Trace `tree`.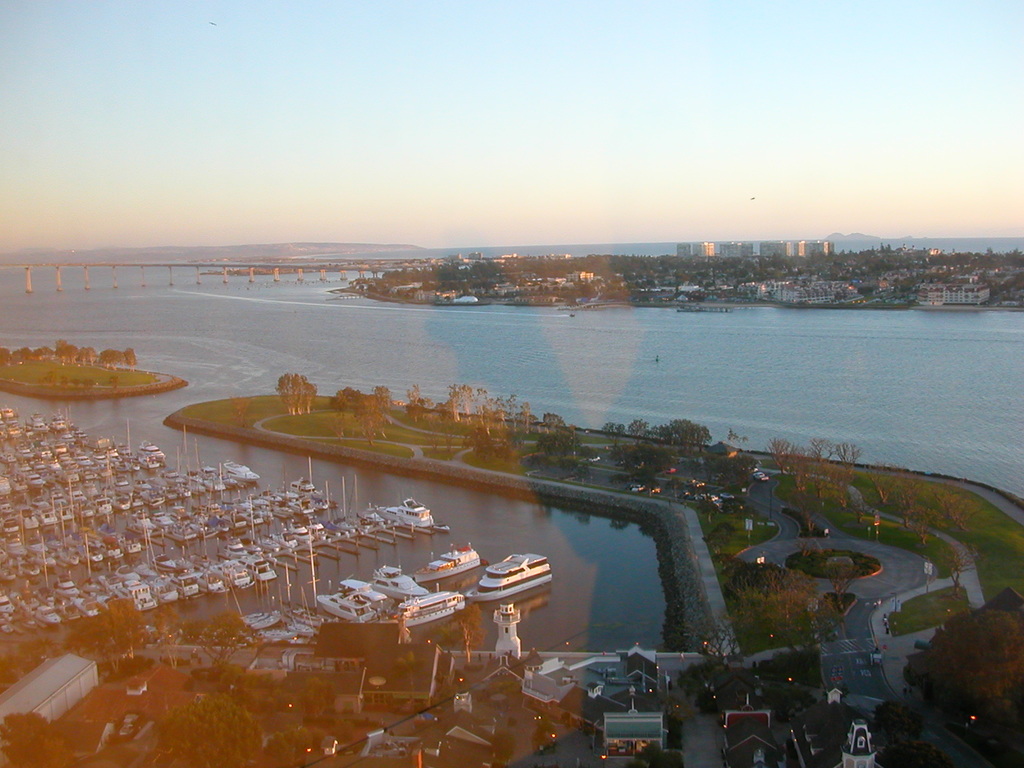
Traced to bbox=(904, 592, 1023, 733).
